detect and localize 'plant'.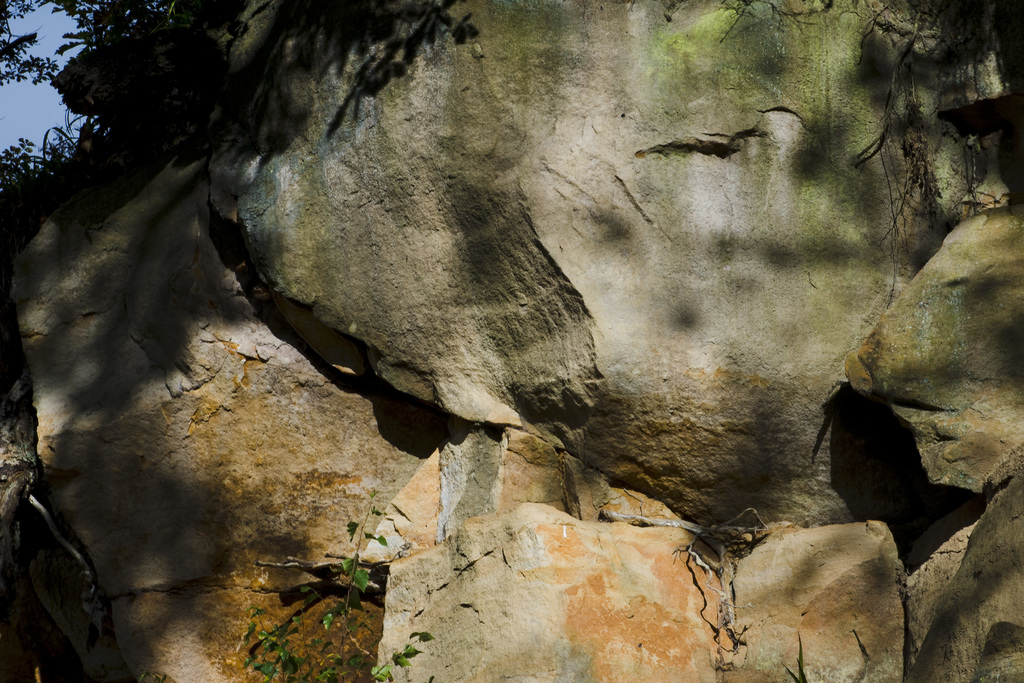
Localized at BBox(228, 550, 441, 682).
